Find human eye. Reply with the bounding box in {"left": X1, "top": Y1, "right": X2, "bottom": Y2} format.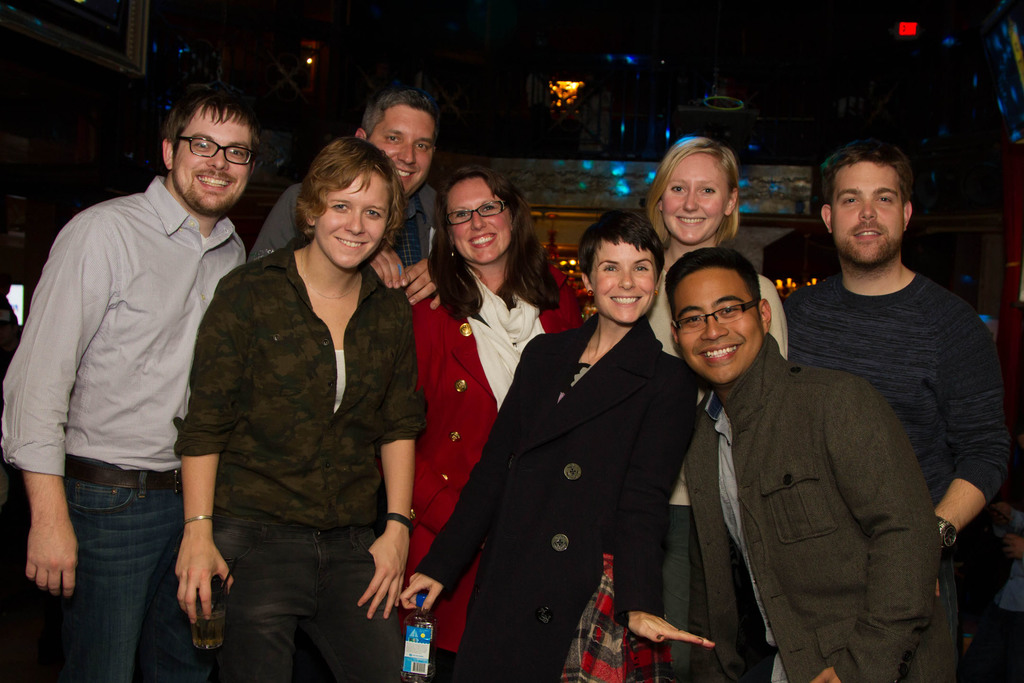
{"left": 225, "top": 147, "right": 245, "bottom": 157}.
